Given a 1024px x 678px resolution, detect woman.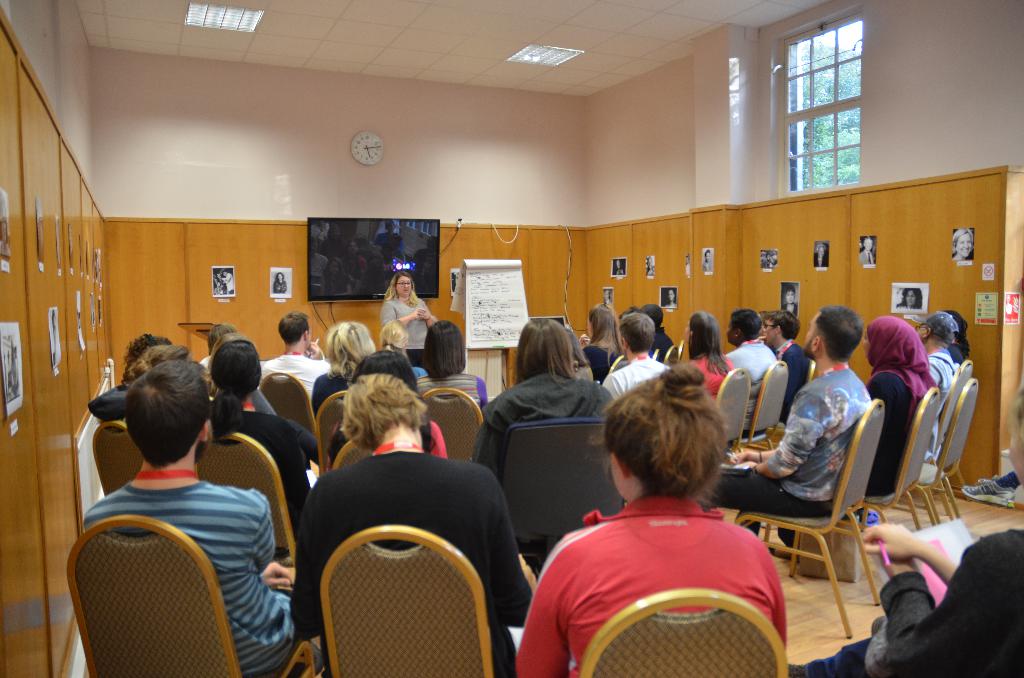
523:360:796:674.
